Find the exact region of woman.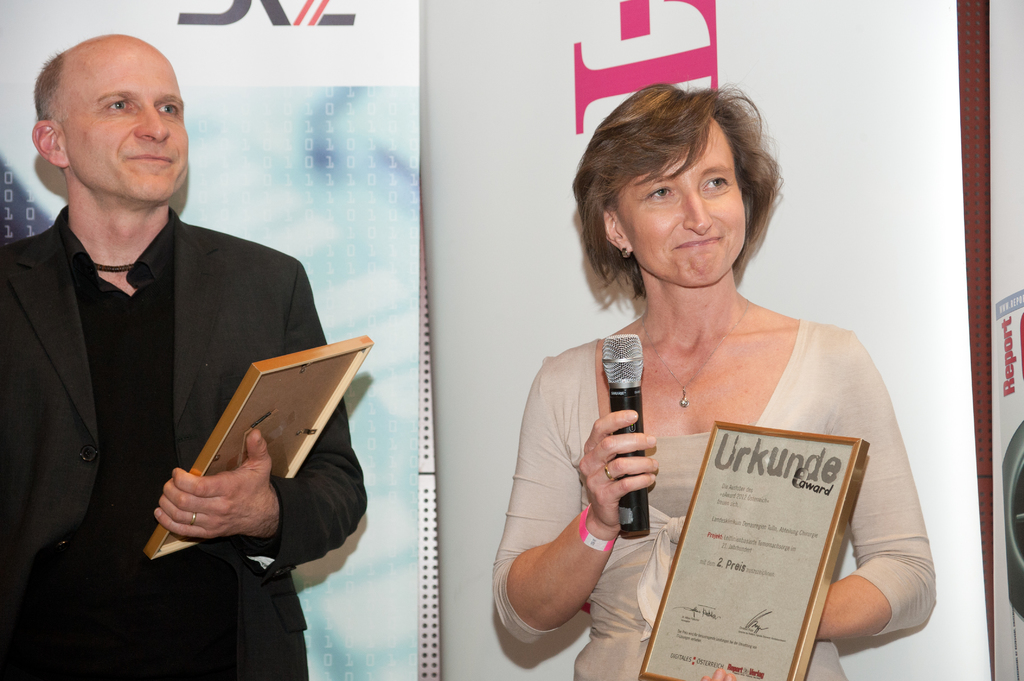
Exact region: [493, 81, 940, 680].
